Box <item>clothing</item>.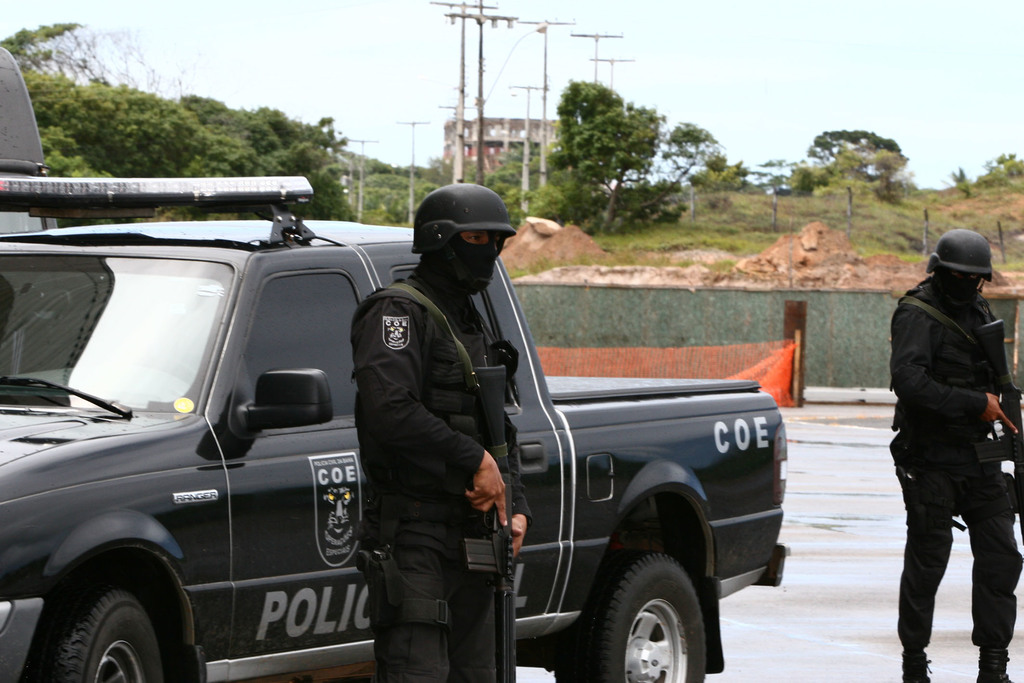
349,257,531,682.
